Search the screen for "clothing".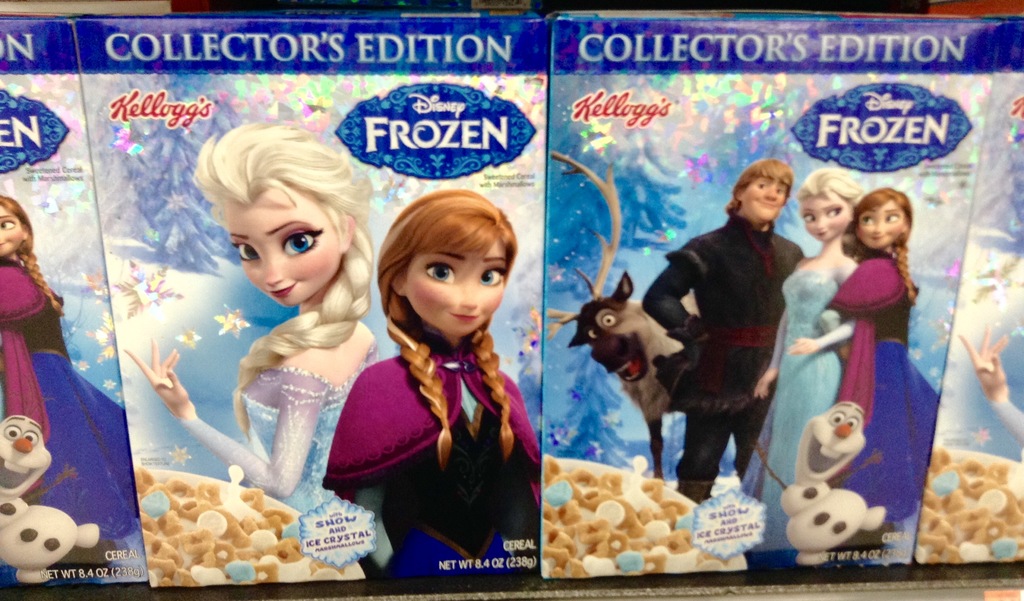
Found at pyautogui.locateOnScreen(981, 395, 1023, 450).
